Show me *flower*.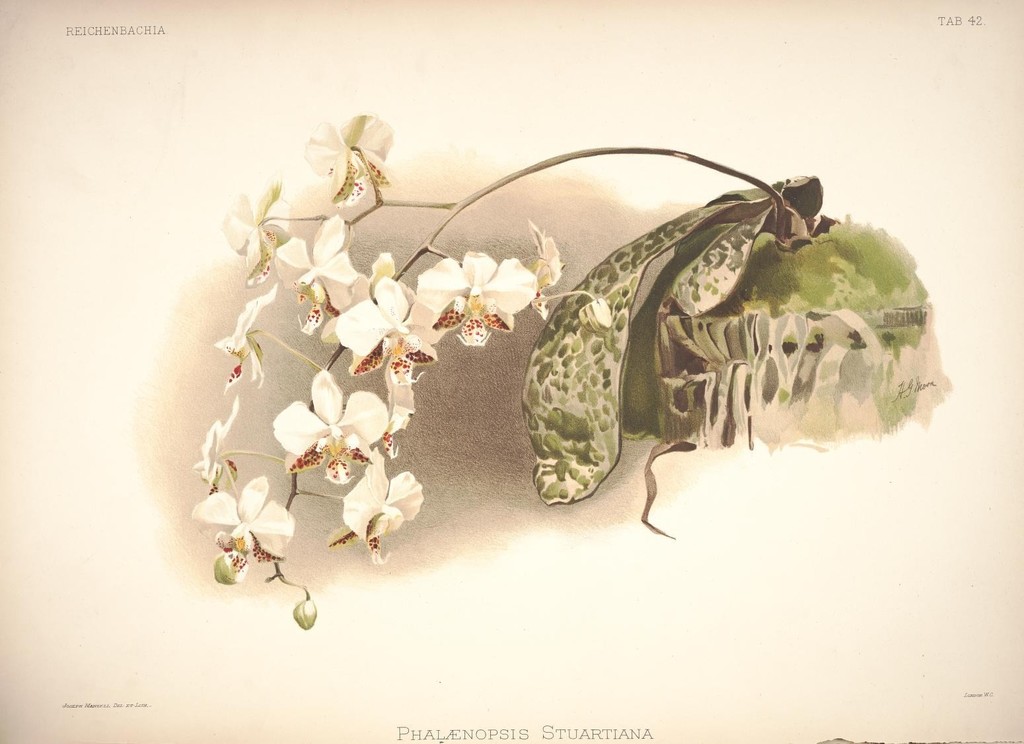
*flower* is here: {"x1": 195, "y1": 396, "x2": 241, "y2": 485}.
